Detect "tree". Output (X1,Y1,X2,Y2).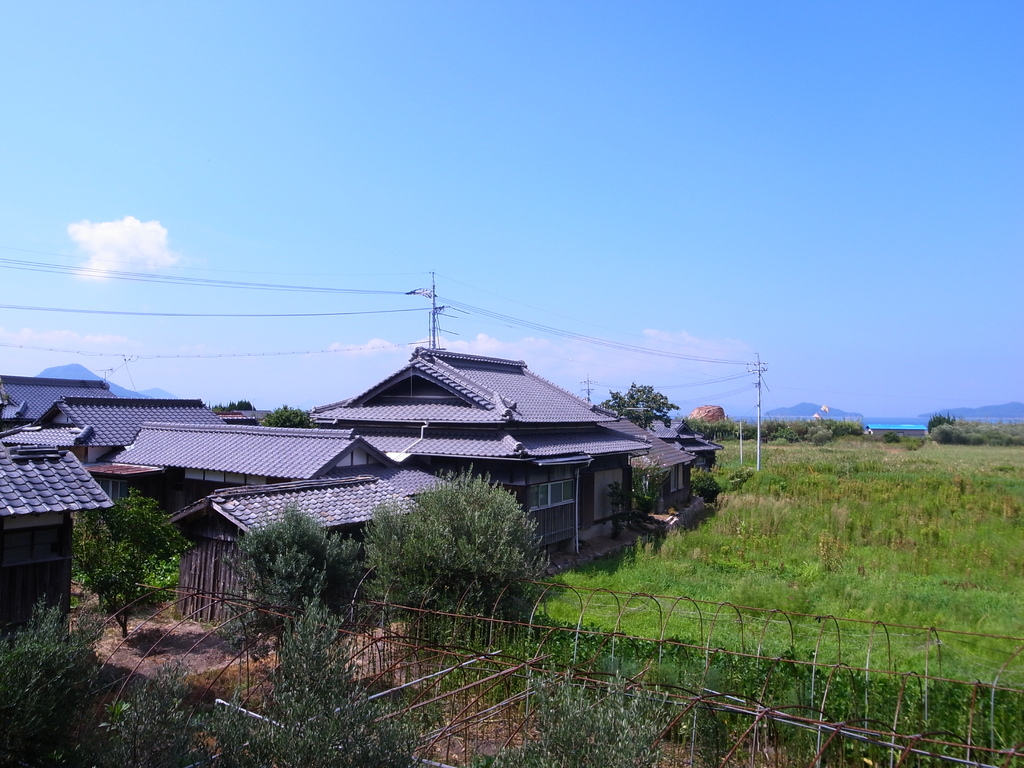
(262,405,313,430).
